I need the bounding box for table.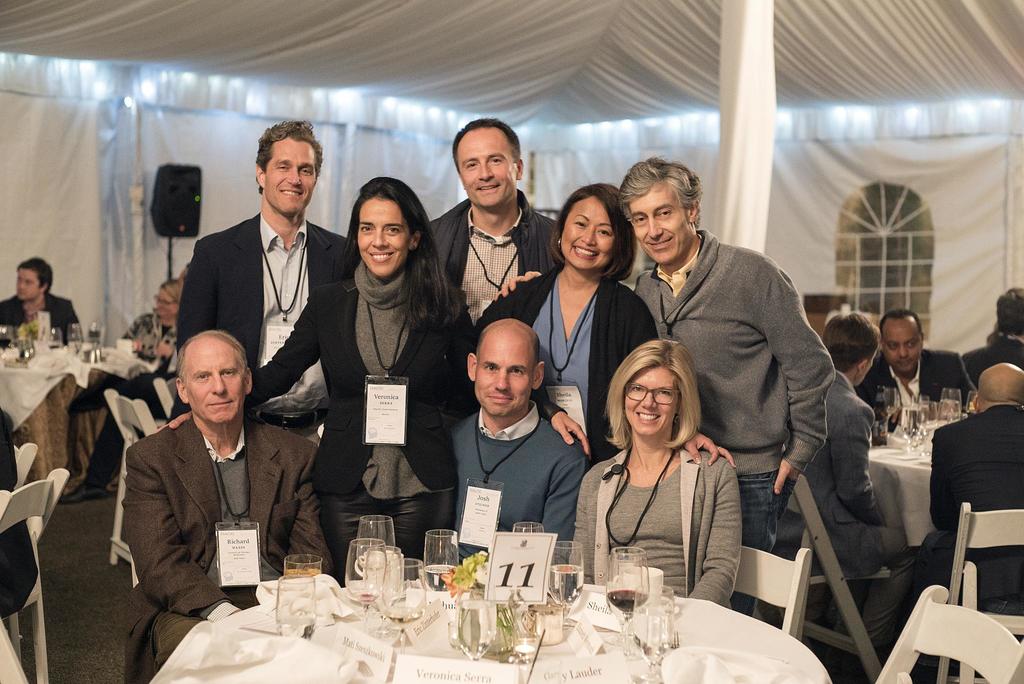
Here it is: x1=0 y1=336 x2=149 y2=496.
